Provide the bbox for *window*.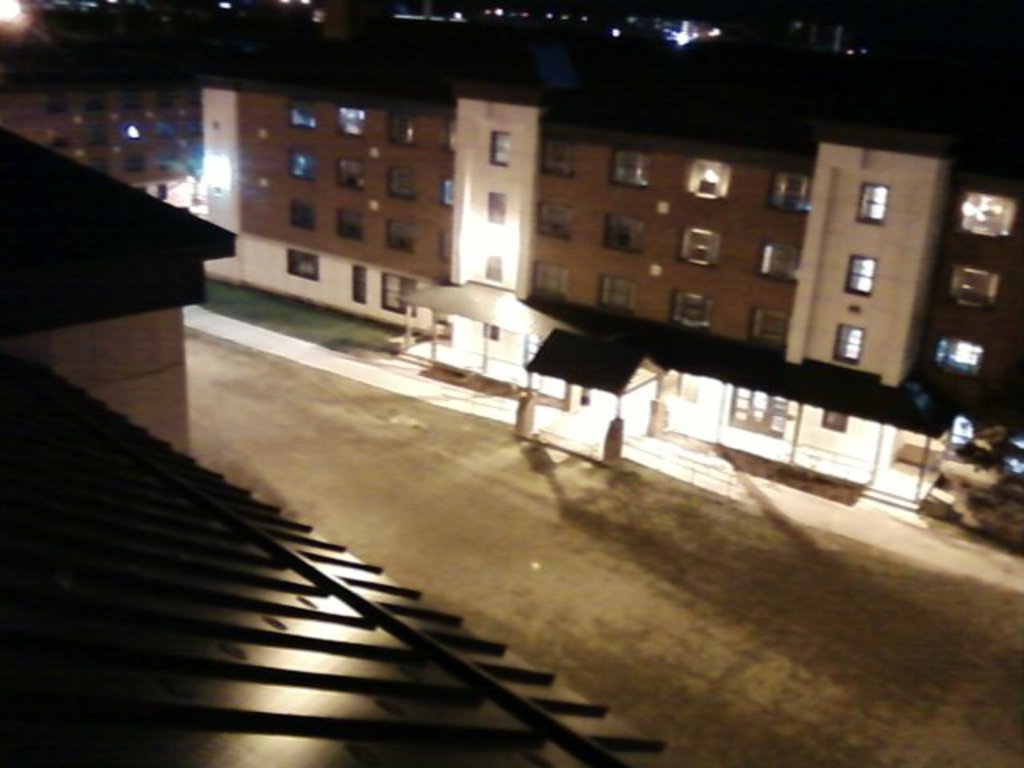
[686, 162, 730, 203].
